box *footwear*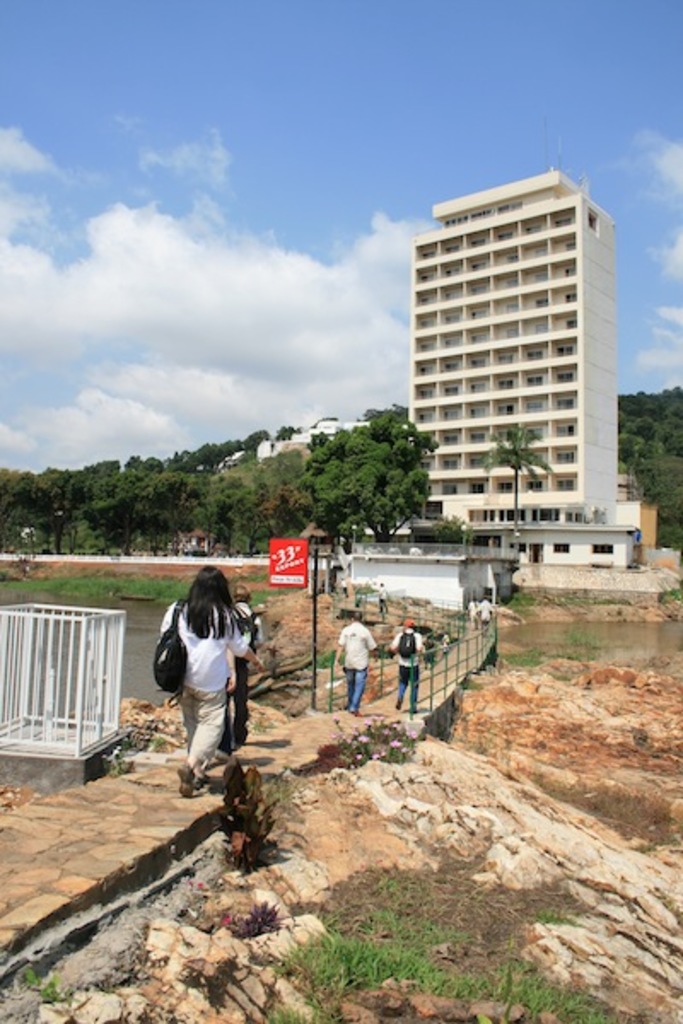
bbox=[196, 773, 212, 795]
